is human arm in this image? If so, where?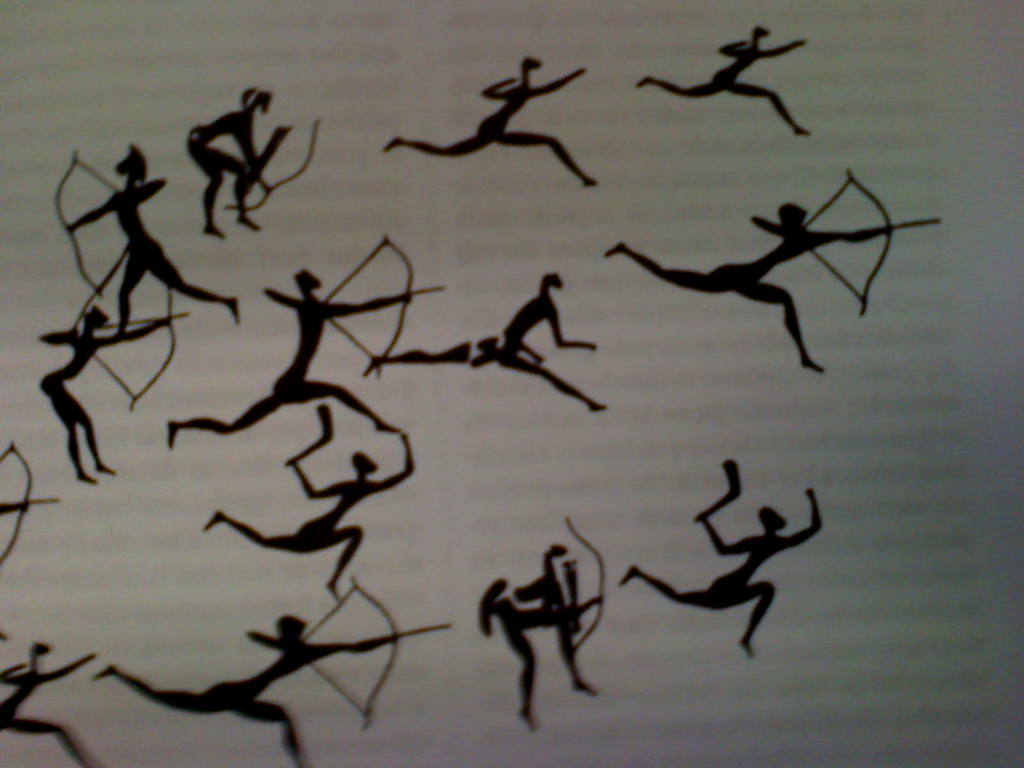
Yes, at box=[261, 282, 309, 308].
